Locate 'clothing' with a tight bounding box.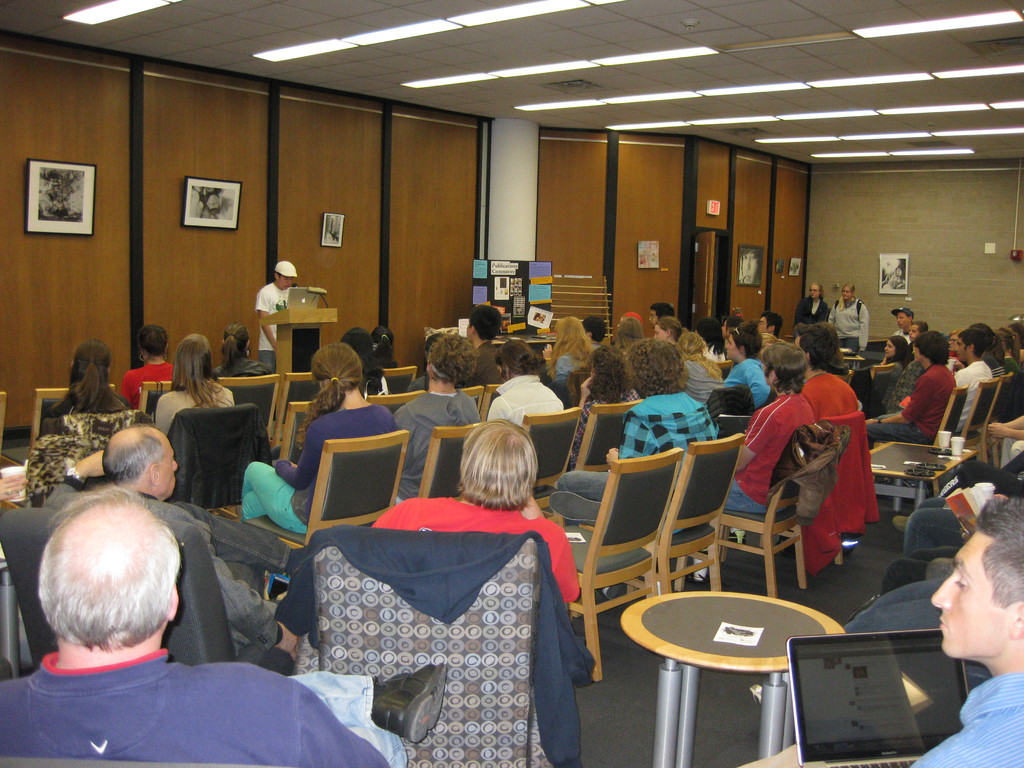
(left=555, top=394, right=723, bottom=506).
